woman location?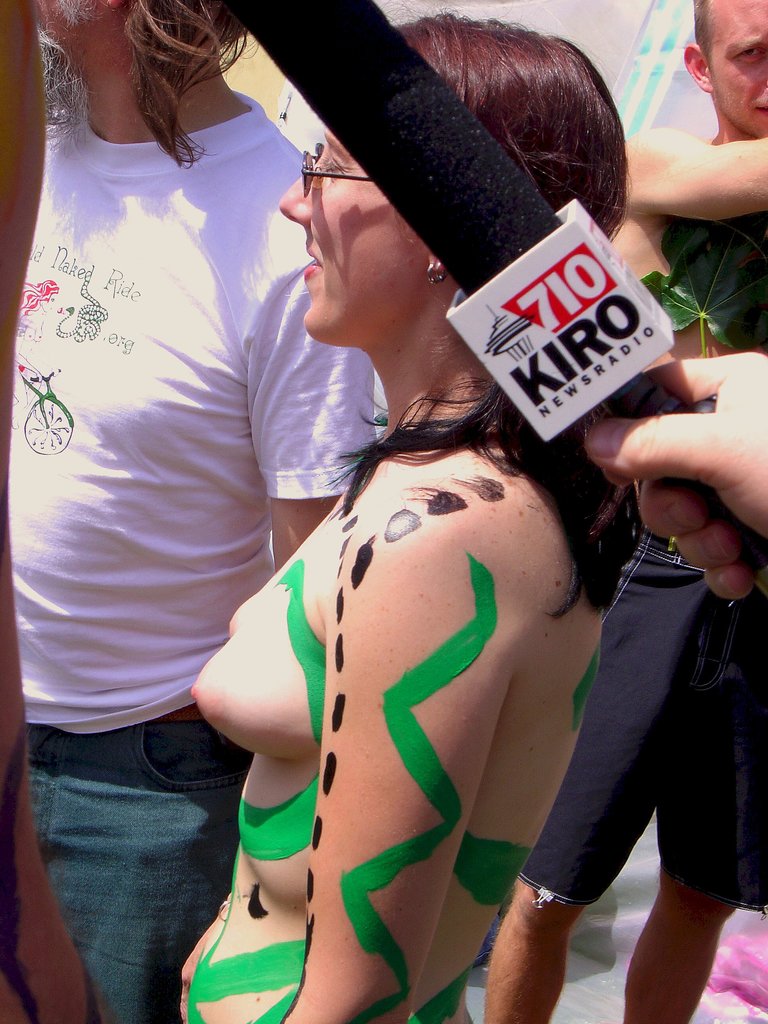
[98,28,694,1002]
